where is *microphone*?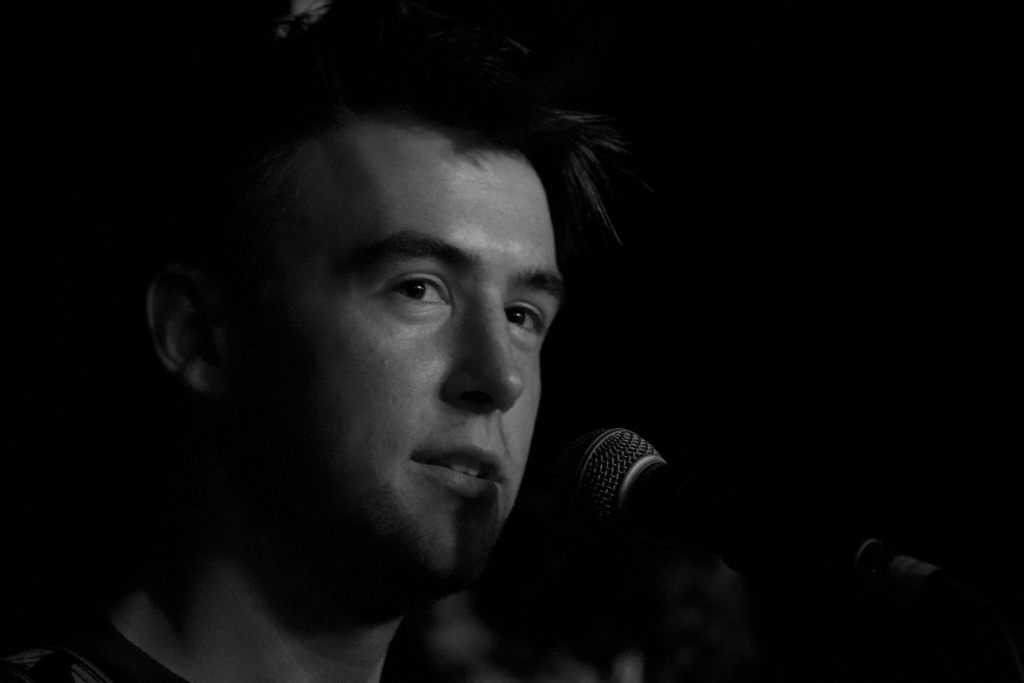
box(573, 418, 955, 604).
